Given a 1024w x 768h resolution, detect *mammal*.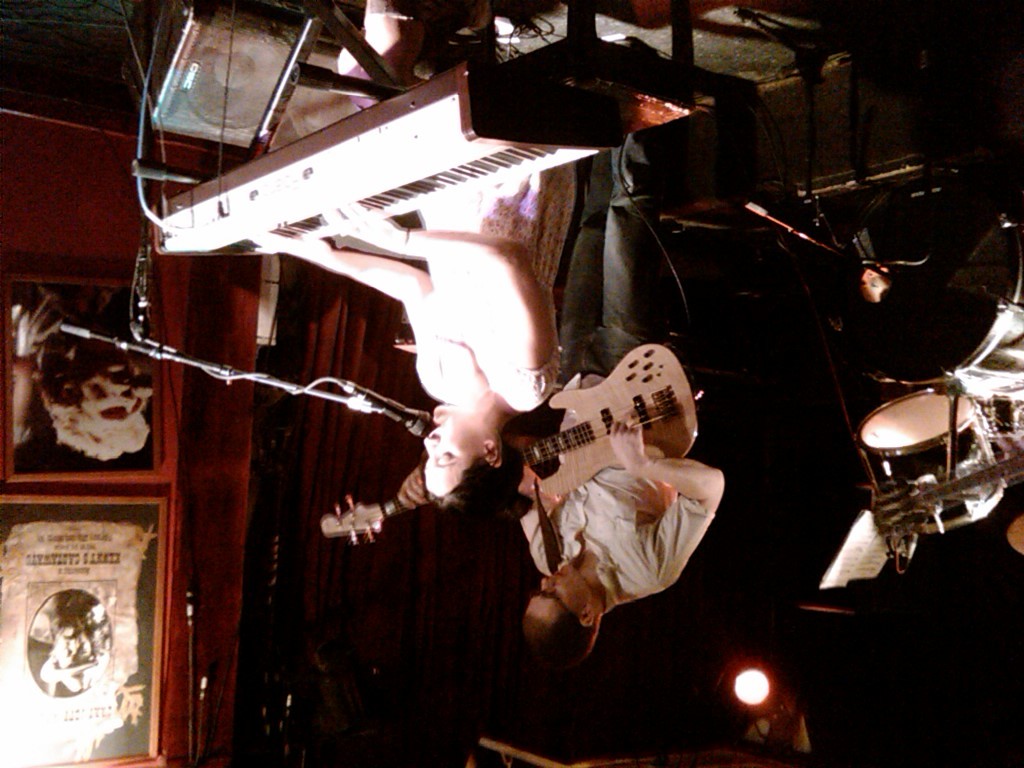
rect(236, 0, 563, 526).
